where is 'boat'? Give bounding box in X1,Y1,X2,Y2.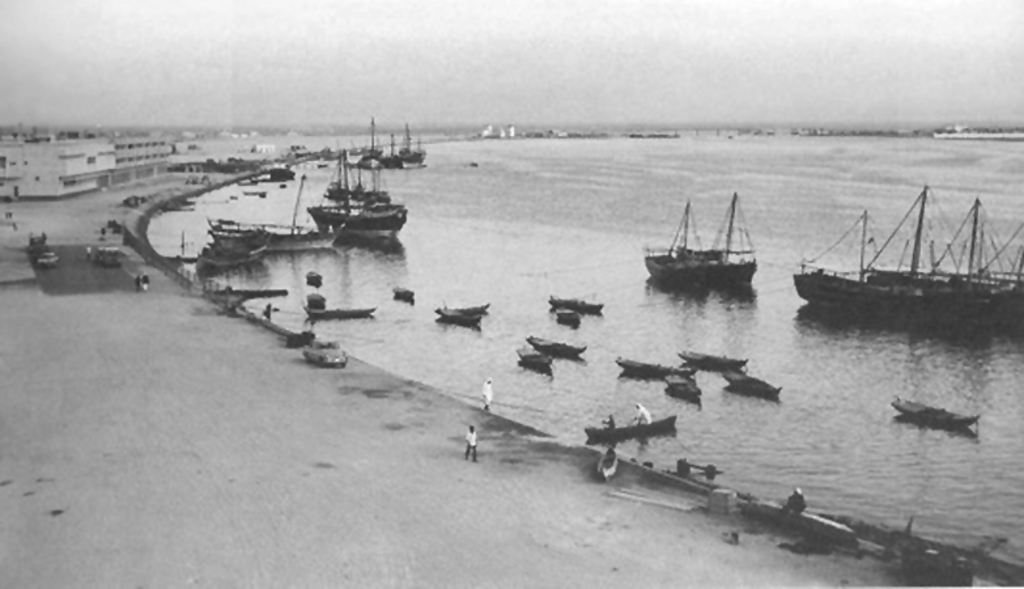
664,376,710,402.
